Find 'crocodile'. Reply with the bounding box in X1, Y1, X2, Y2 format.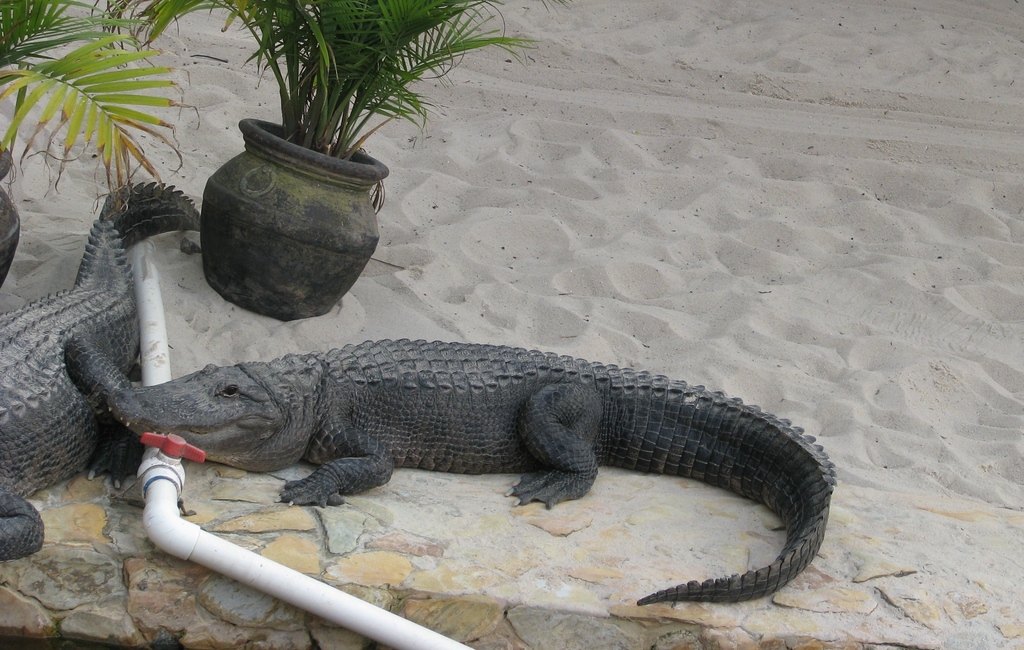
0, 179, 201, 564.
